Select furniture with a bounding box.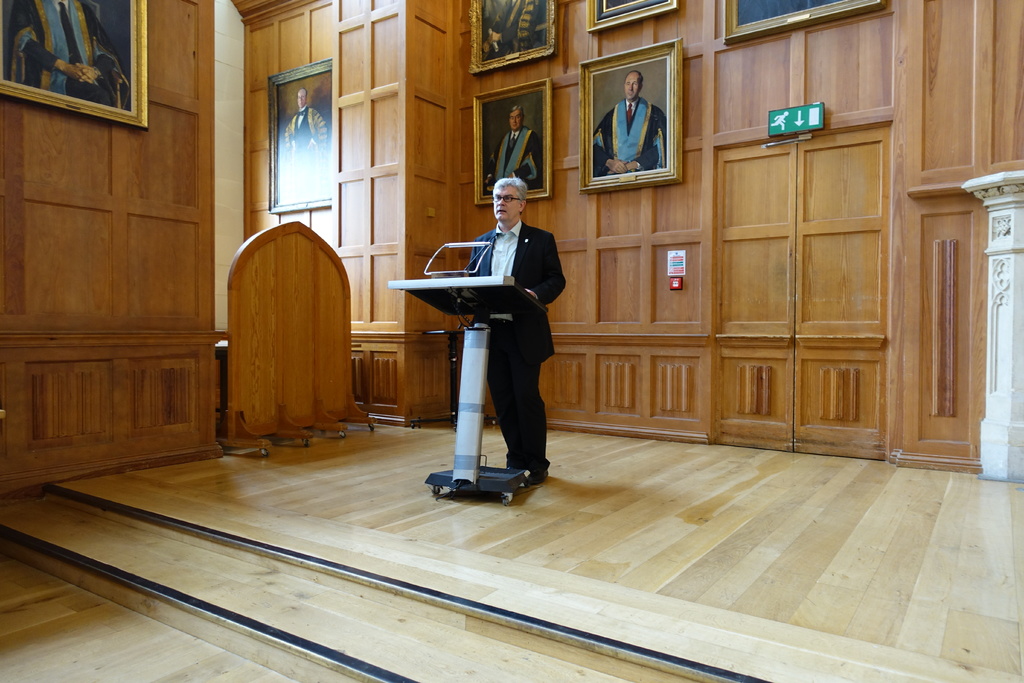
<bbox>387, 274, 546, 497</bbox>.
